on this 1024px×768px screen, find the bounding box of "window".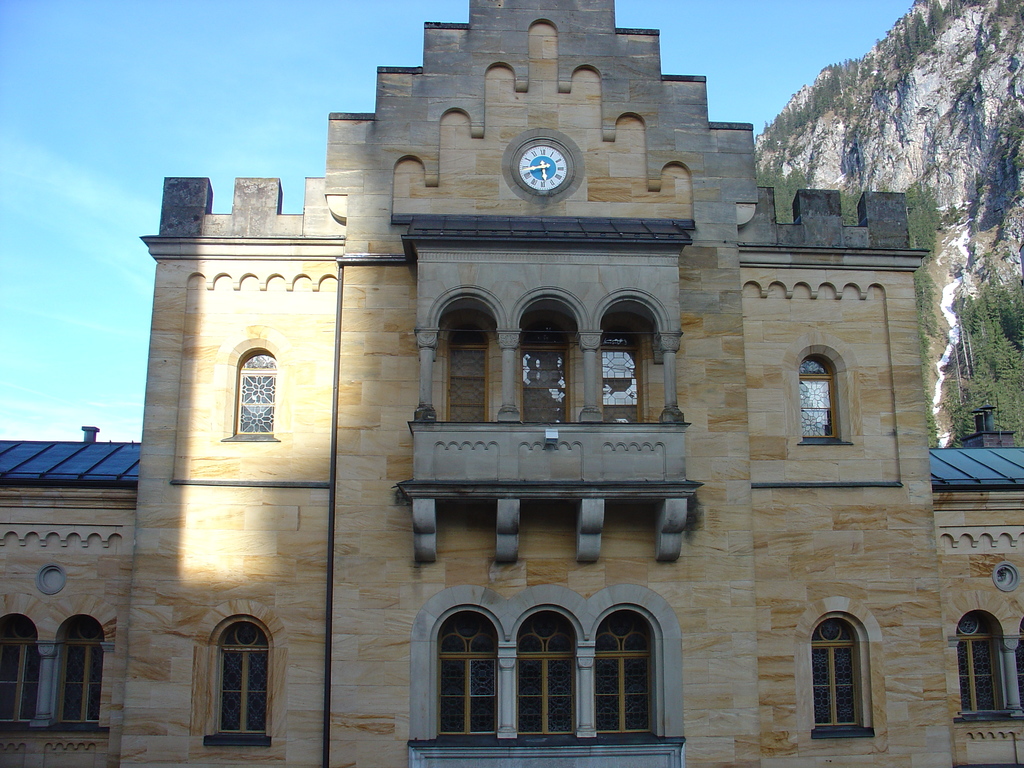
Bounding box: x1=3 y1=621 x2=47 y2=724.
